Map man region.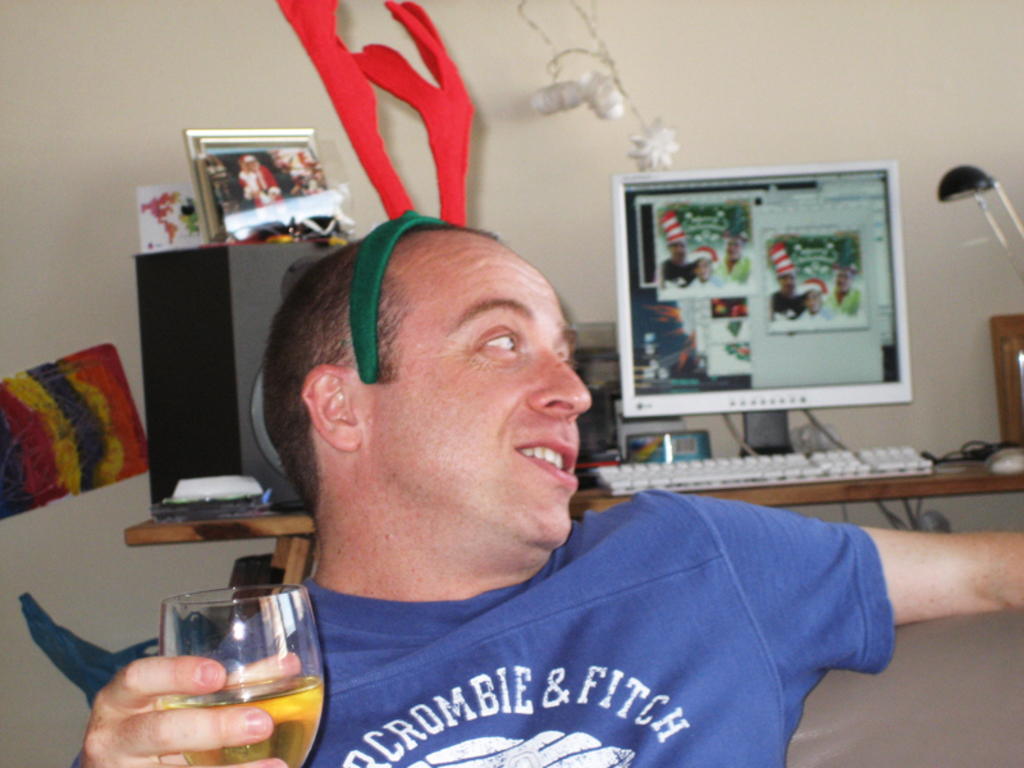
Mapped to (81,0,1023,767).
